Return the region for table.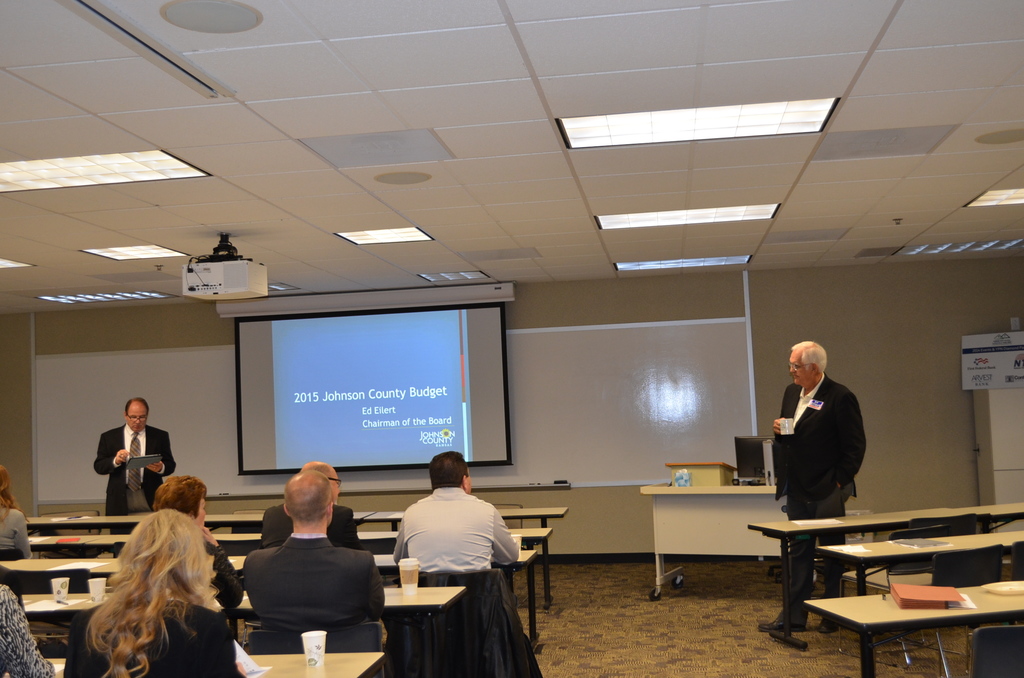
[818,532,1023,596].
